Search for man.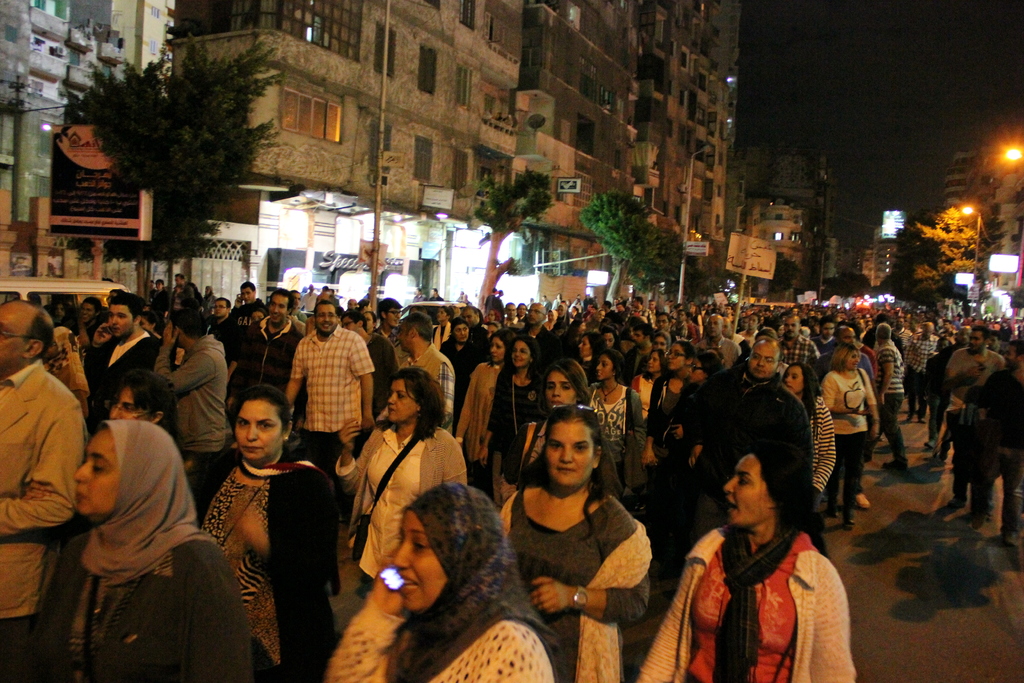
Found at rect(719, 314, 747, 356).
